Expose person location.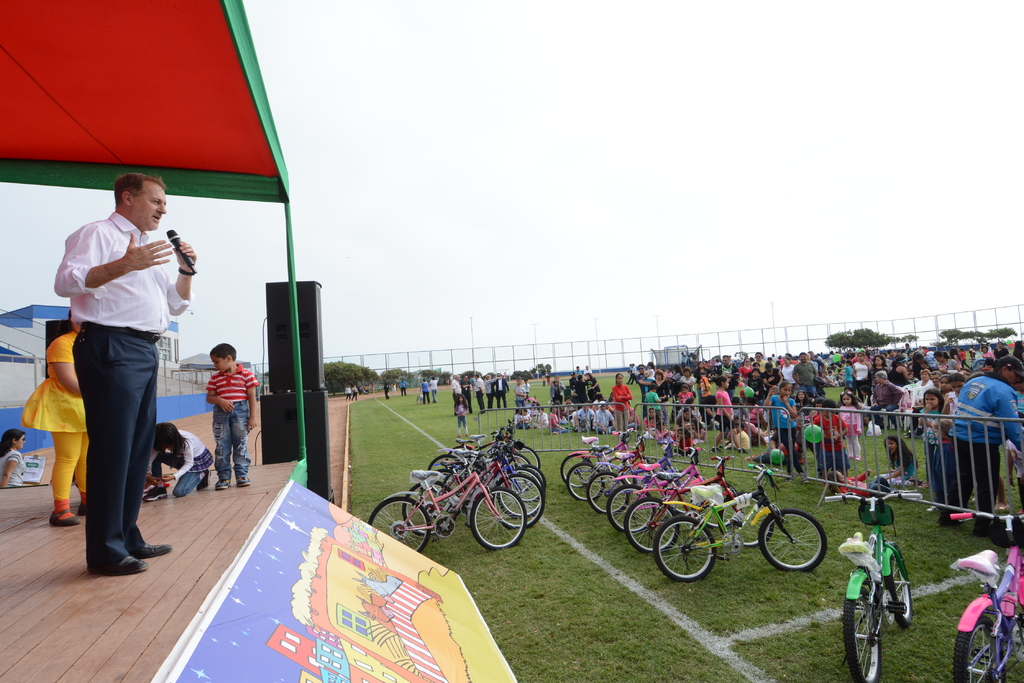
Exposed at {"x1": 0, "y1": 427, "x2": 46, "y2": 490}.
